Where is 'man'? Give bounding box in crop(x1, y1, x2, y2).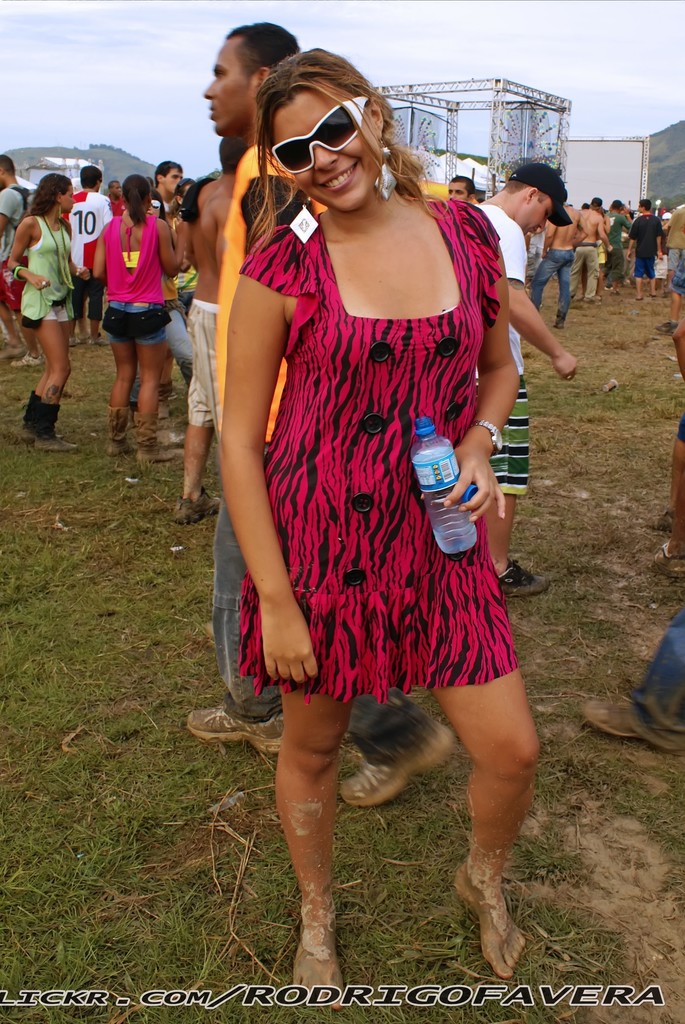
crop(532, 204, 580, 349).
